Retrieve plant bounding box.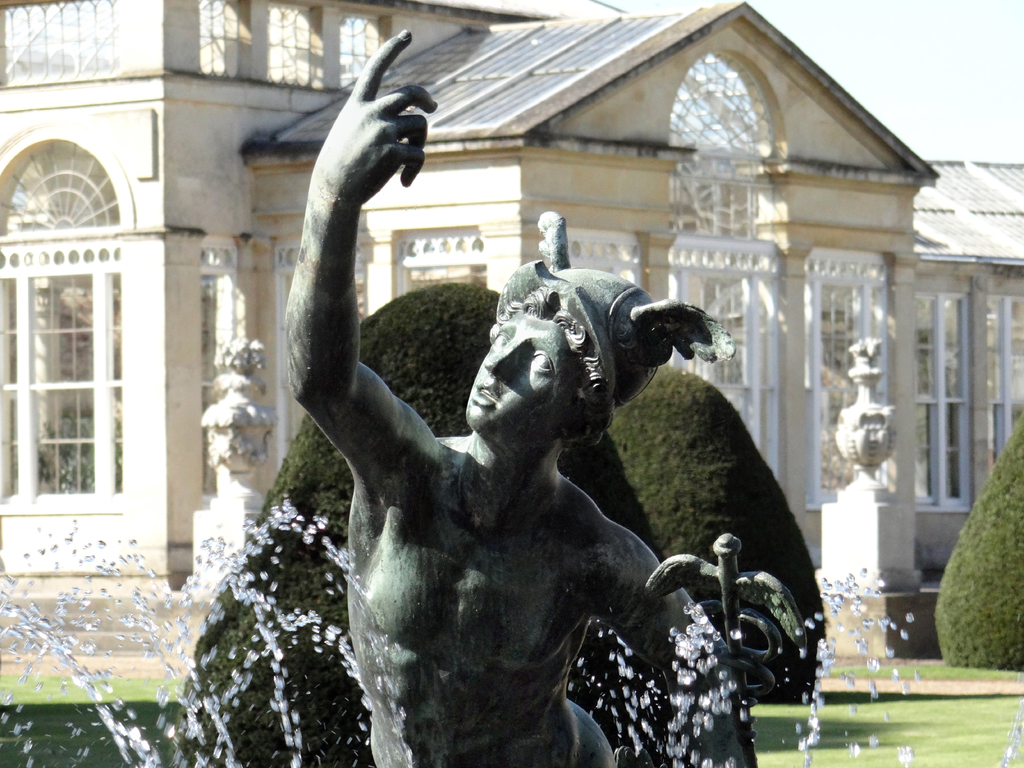
Bounding box: detection(938, 416, 1023, 671).
